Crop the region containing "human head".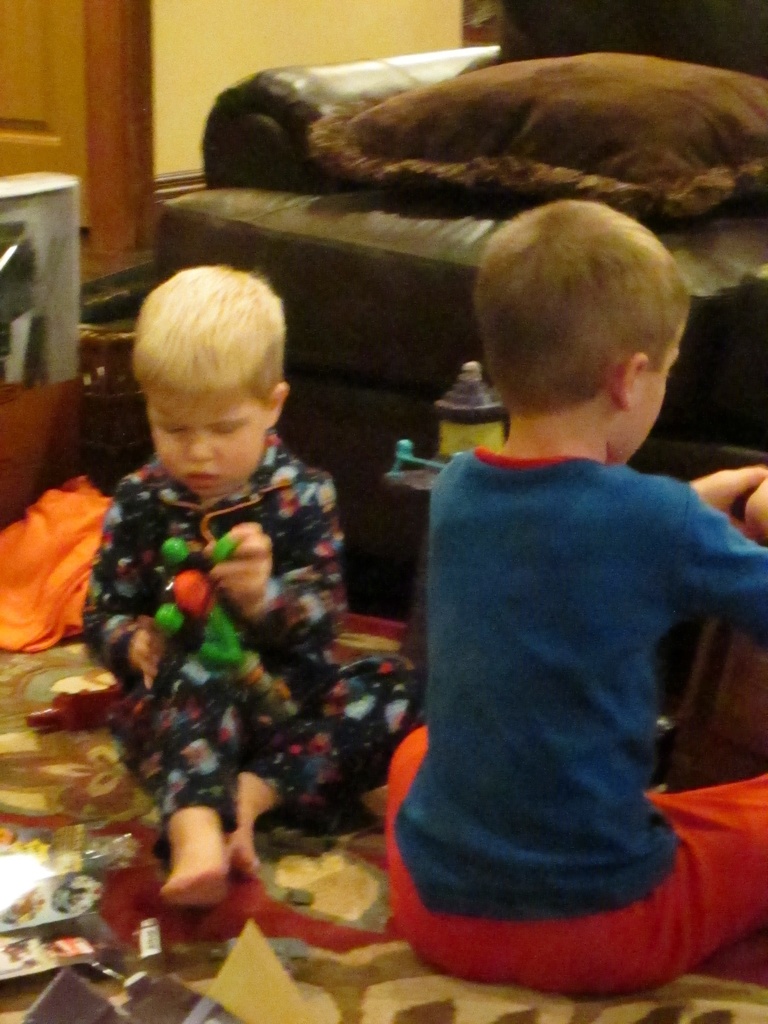
Crop region: l=134, t=260, r=293, b=502.
